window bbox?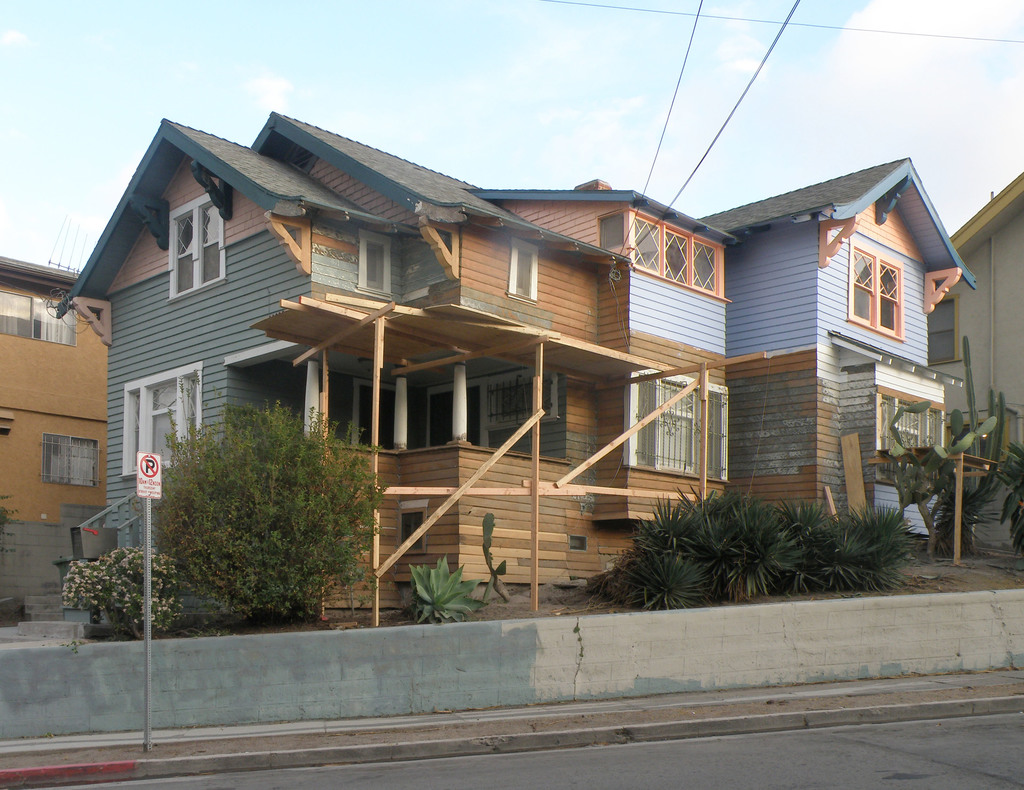
BBox(624, 369, 727, 483)
